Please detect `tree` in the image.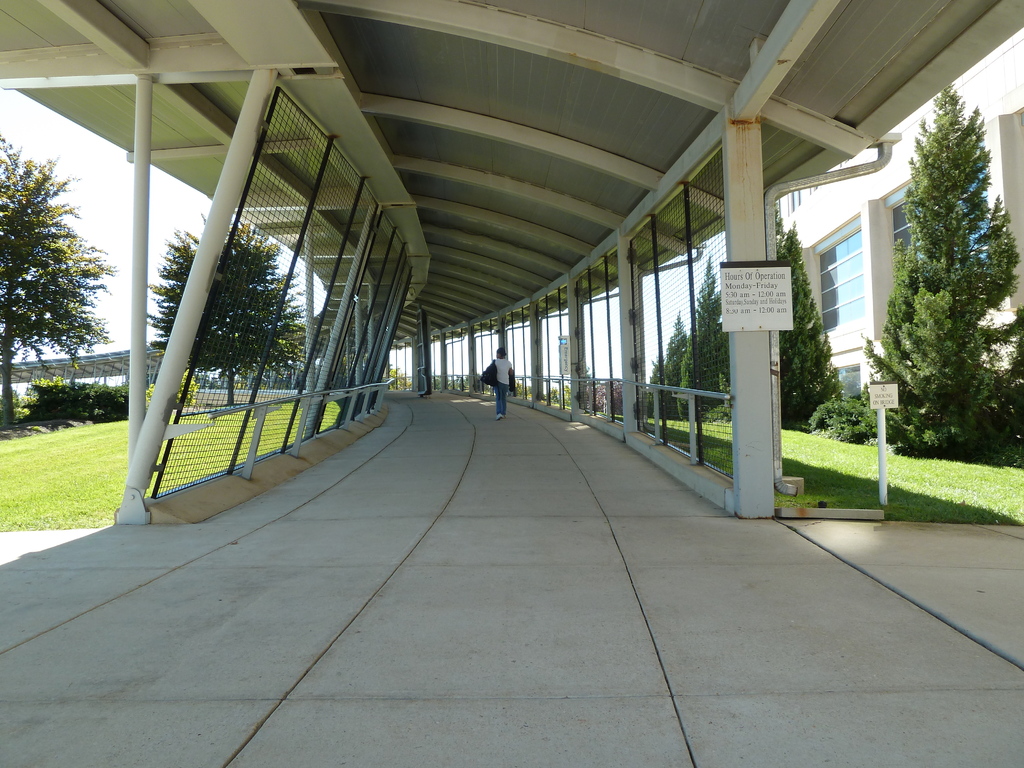
bbox(715, 201, 785, 397).
